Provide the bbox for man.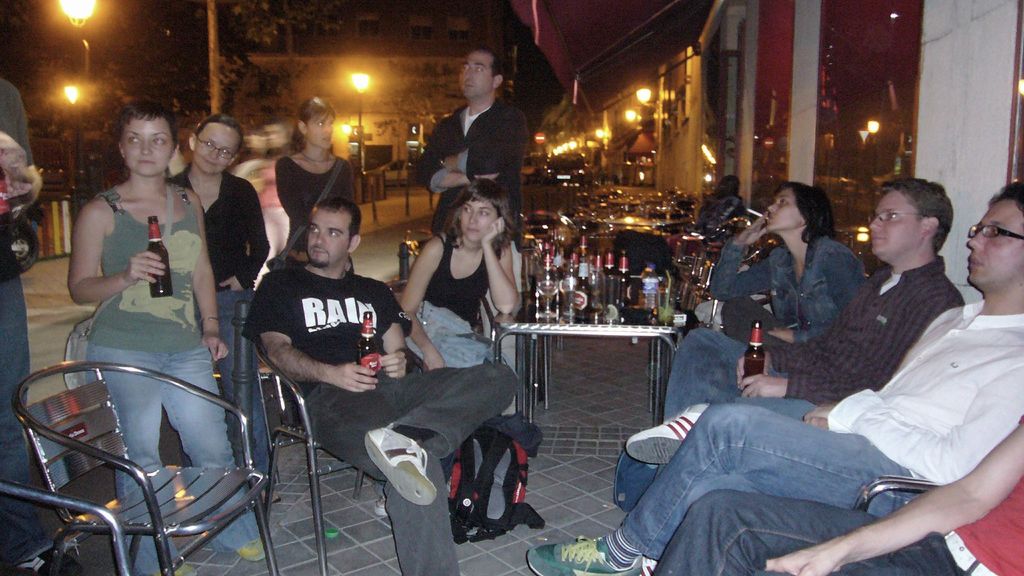
653,417,1023,575.
